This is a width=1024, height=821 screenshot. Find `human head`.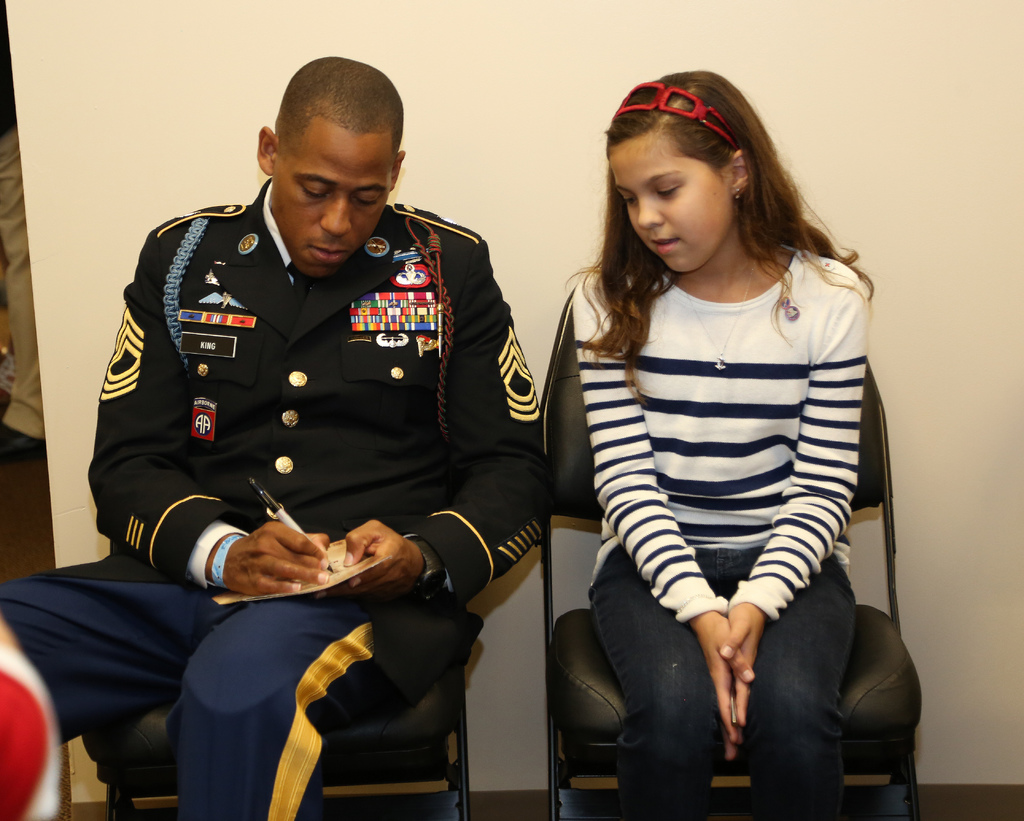
Bounding box: bbox=[602, 71, 765, 275].
